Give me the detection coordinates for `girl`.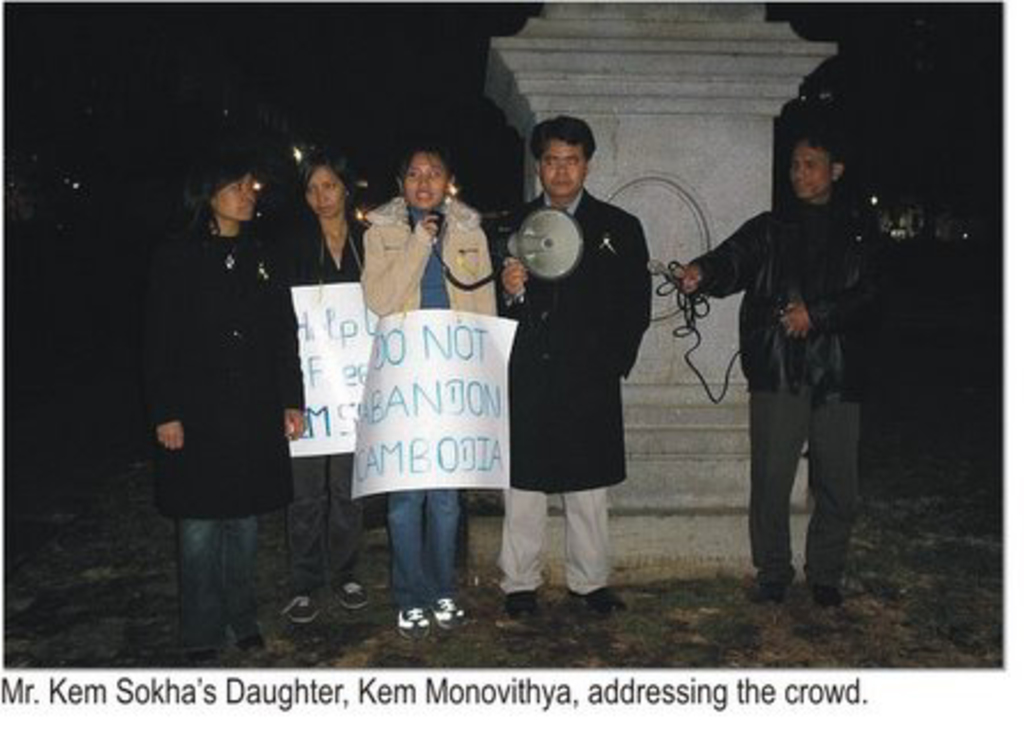
(351,147,496,641).
